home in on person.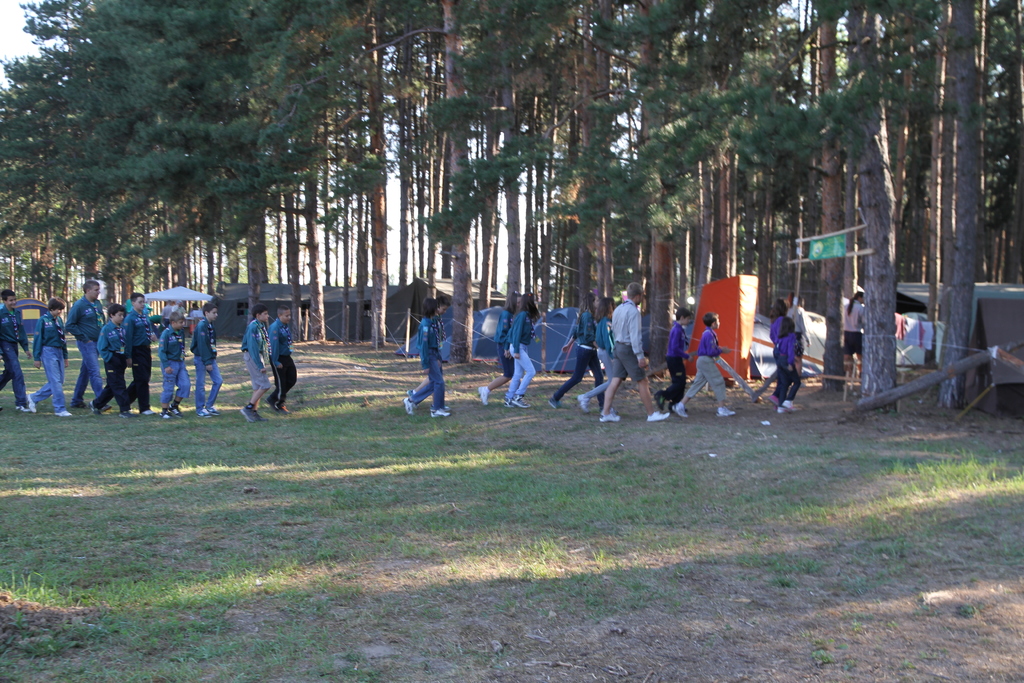
Homed in at crop(405, 297, 451, 408).
